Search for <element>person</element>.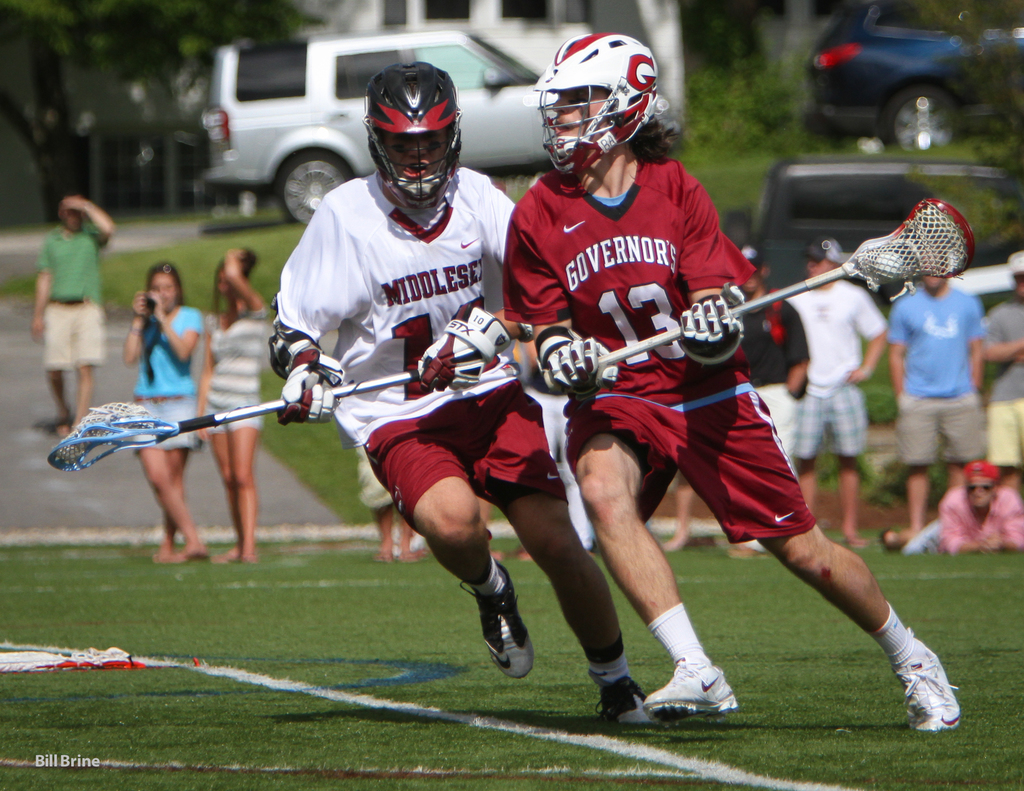
Found at region(977, 248, 1023, 493).
